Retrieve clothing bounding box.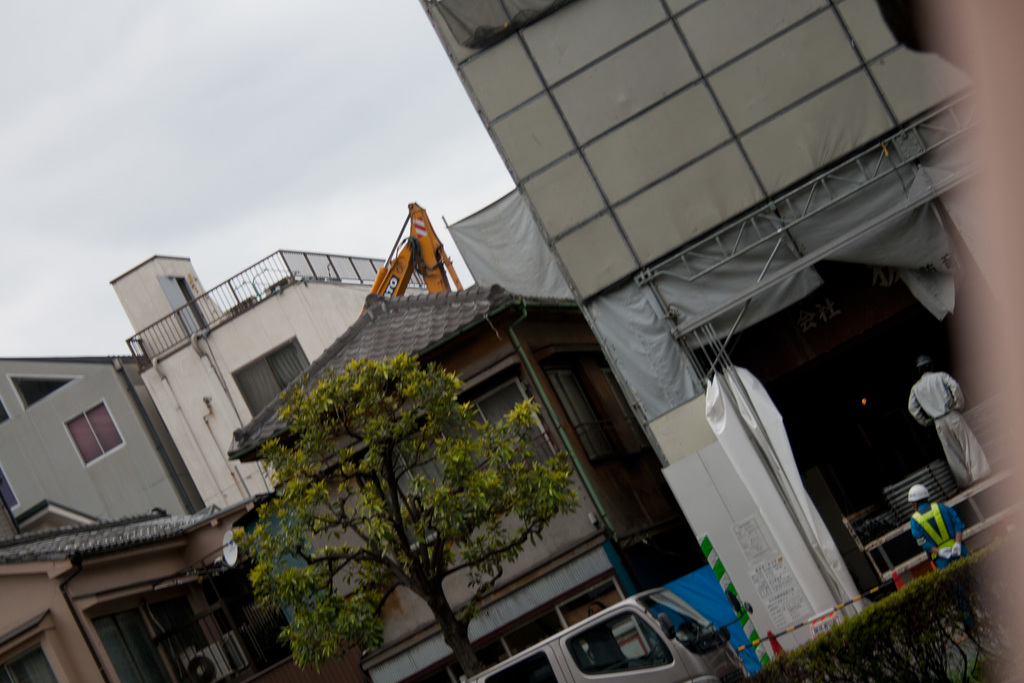
Bounding box: {"left": 914, "top": 368, "right": 991, "bottom": 498}.
